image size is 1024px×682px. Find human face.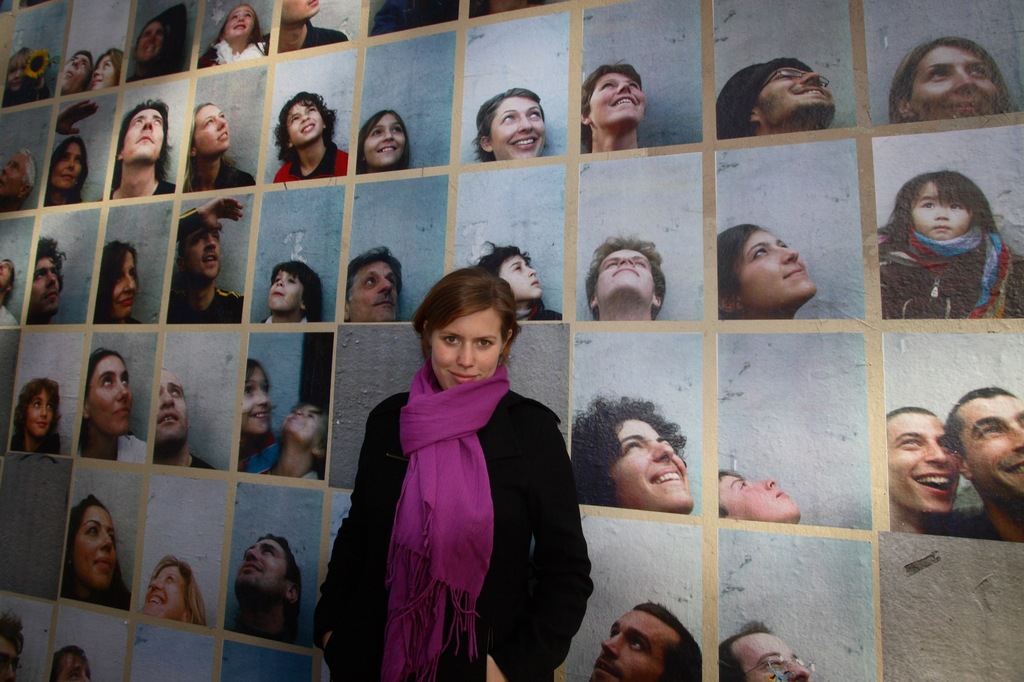
[717, 473, 802, 522].
